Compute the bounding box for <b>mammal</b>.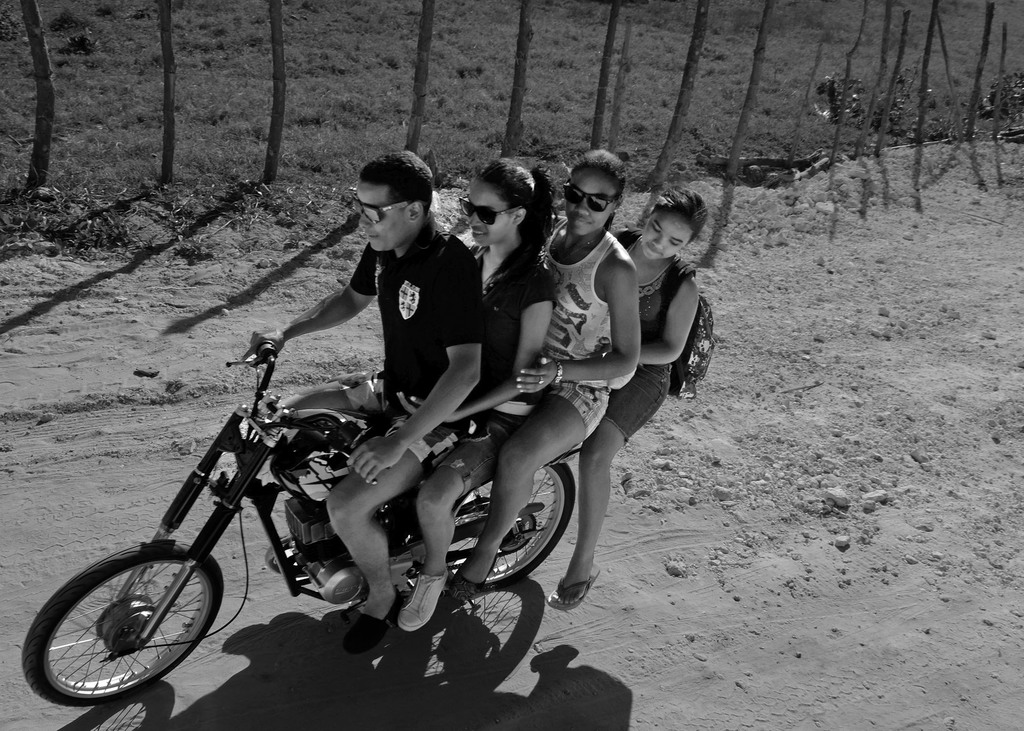
{"left": 253, "top": 150, "right": 481, "bottom": 638}.
